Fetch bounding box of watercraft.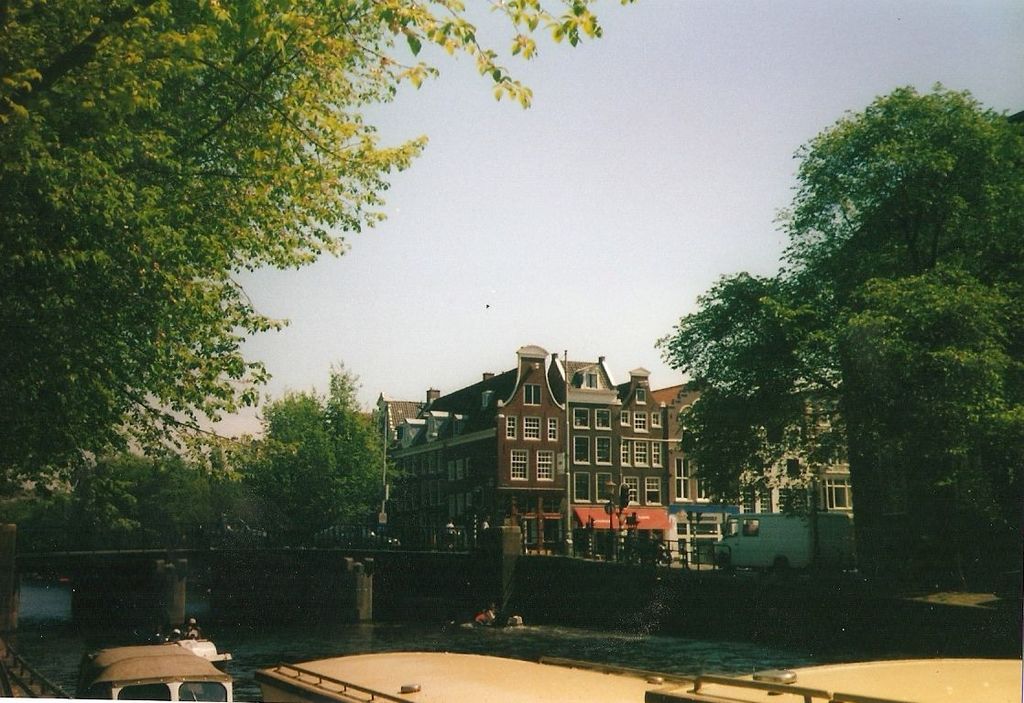
Bbox: box=[166, 624, 231, 667].
